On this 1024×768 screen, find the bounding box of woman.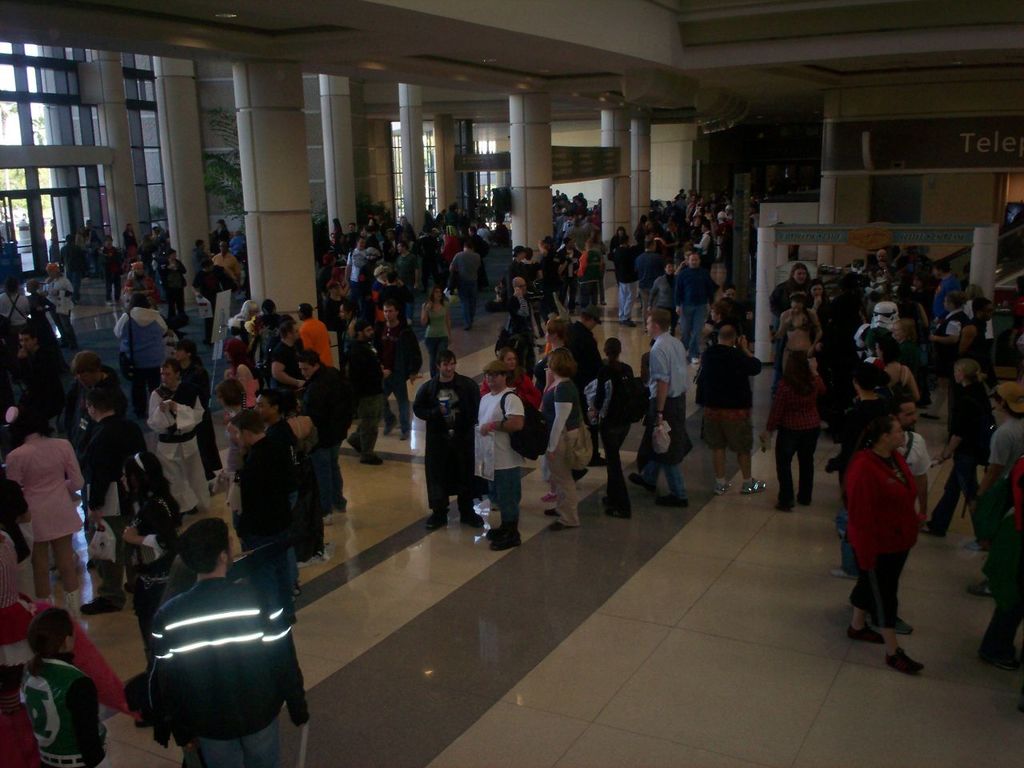
Bounding box: bbox=(589, 339, 637, 518).
